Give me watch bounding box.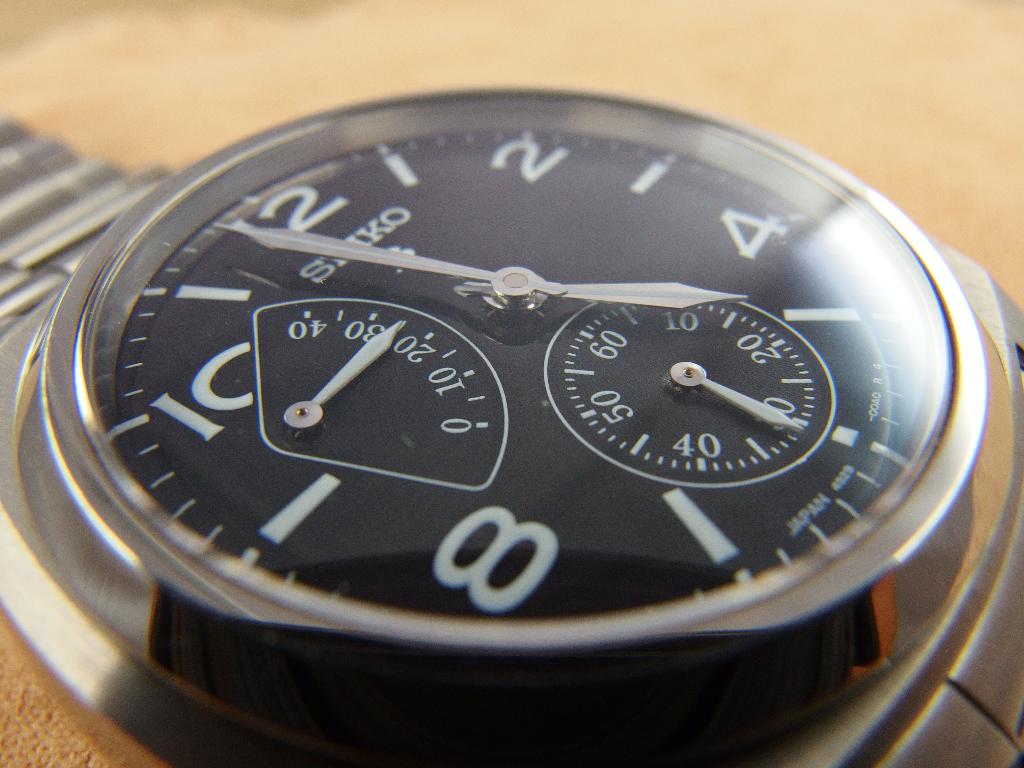
0,83,1023,767.
